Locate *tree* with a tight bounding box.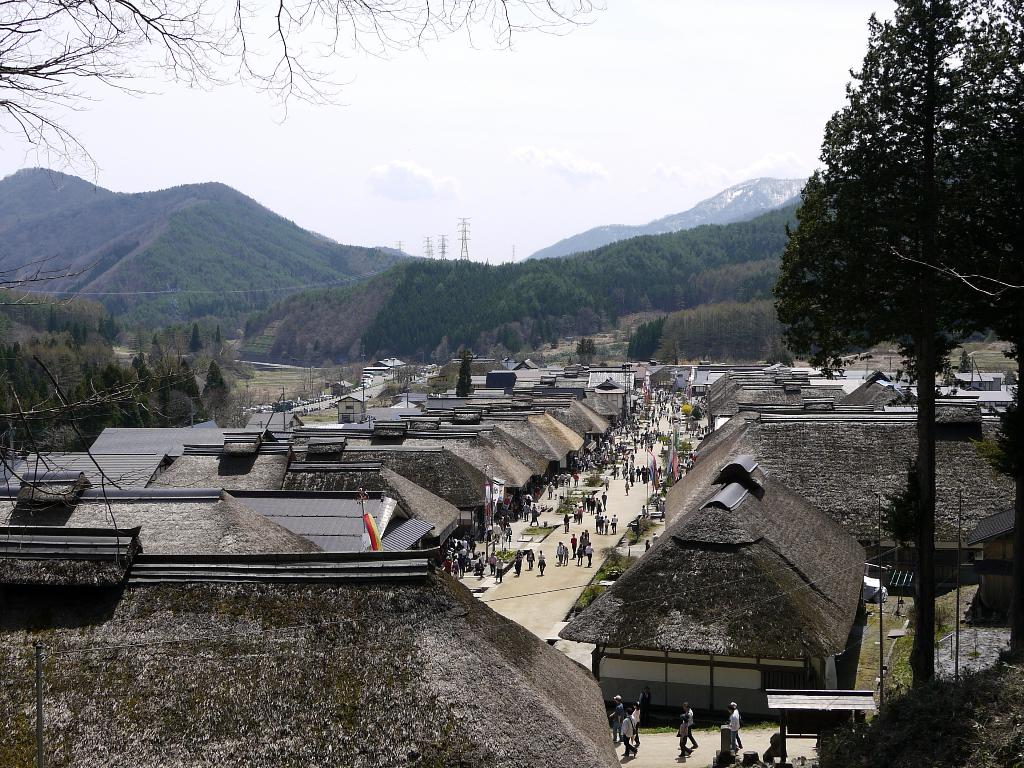
bbox=[178, 358, 202, 419].
